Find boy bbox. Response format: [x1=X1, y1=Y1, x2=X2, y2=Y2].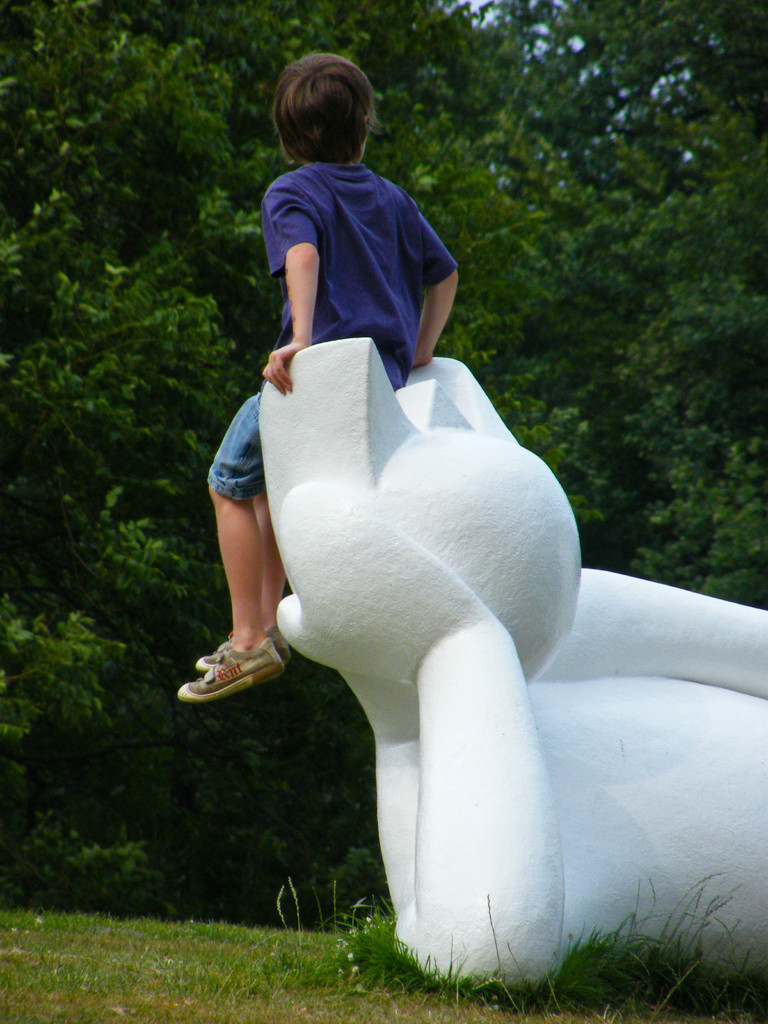
[x1=178, y1=44, x2=460, y2=697].
